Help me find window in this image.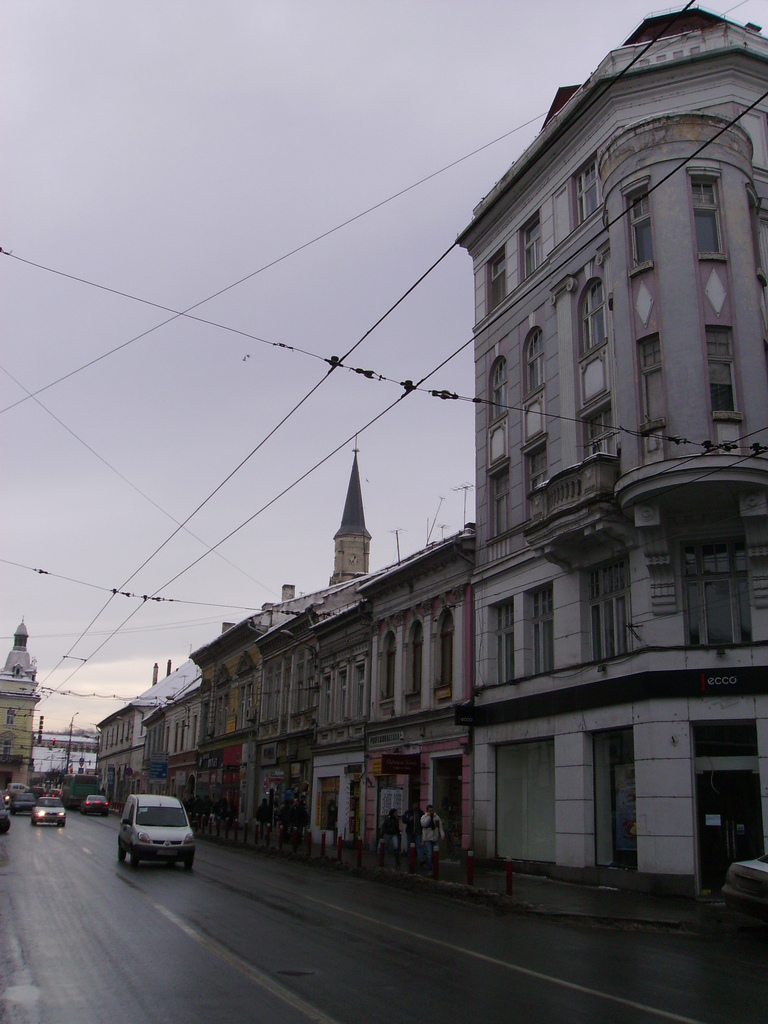
Found it: [577,166,599,227].
